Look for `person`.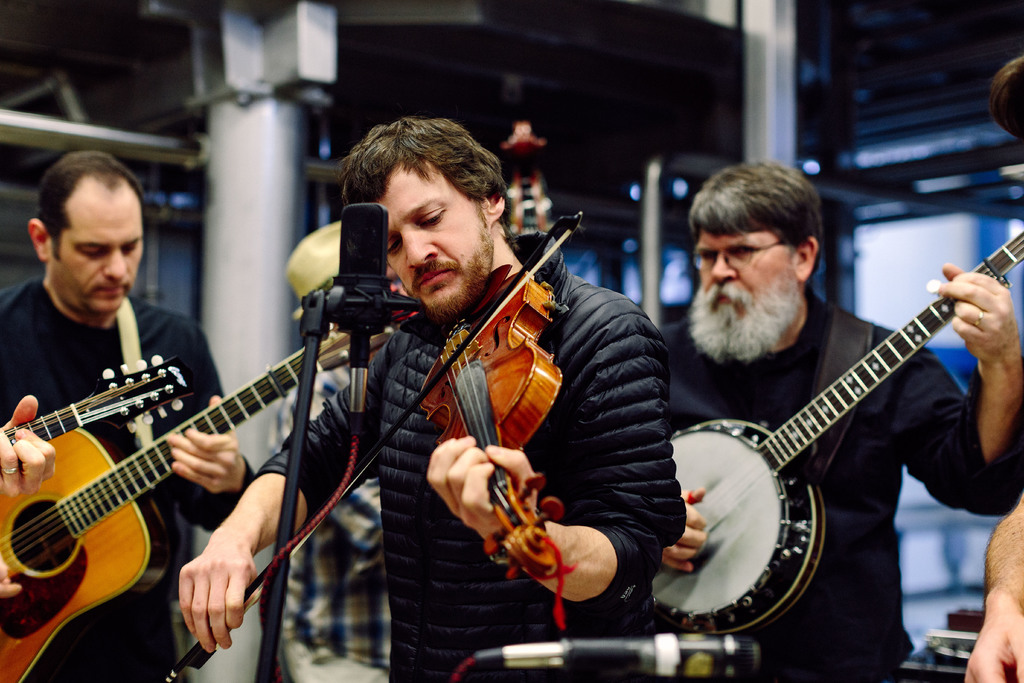
Found: select_region(264, 217, 426, 682).
